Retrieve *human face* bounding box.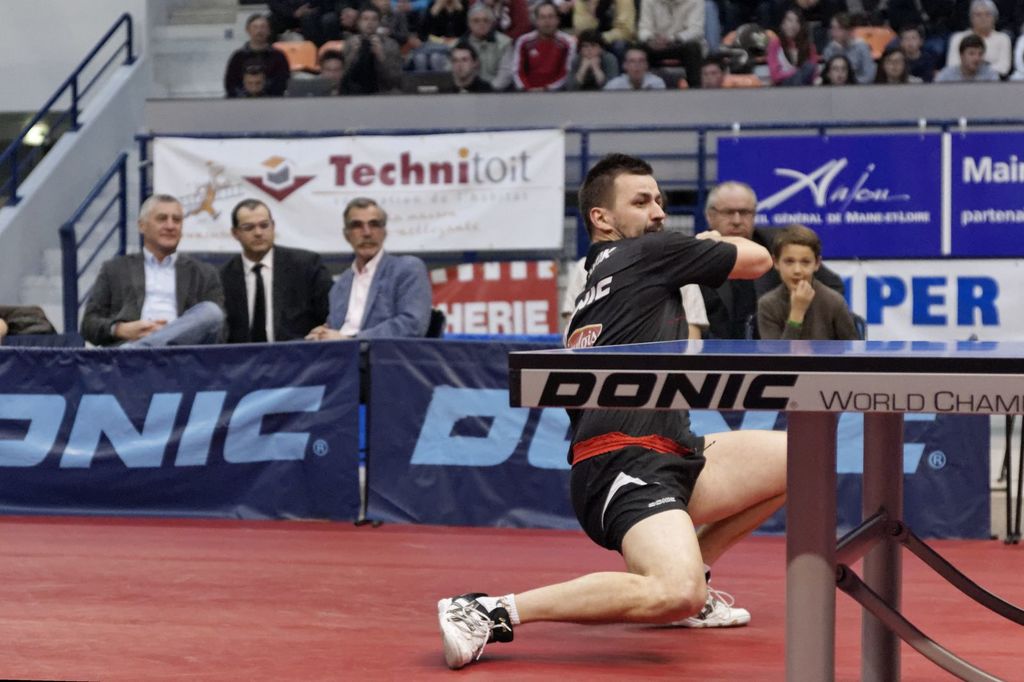
Bounding box: Rect(532, 3, 559, 31).
